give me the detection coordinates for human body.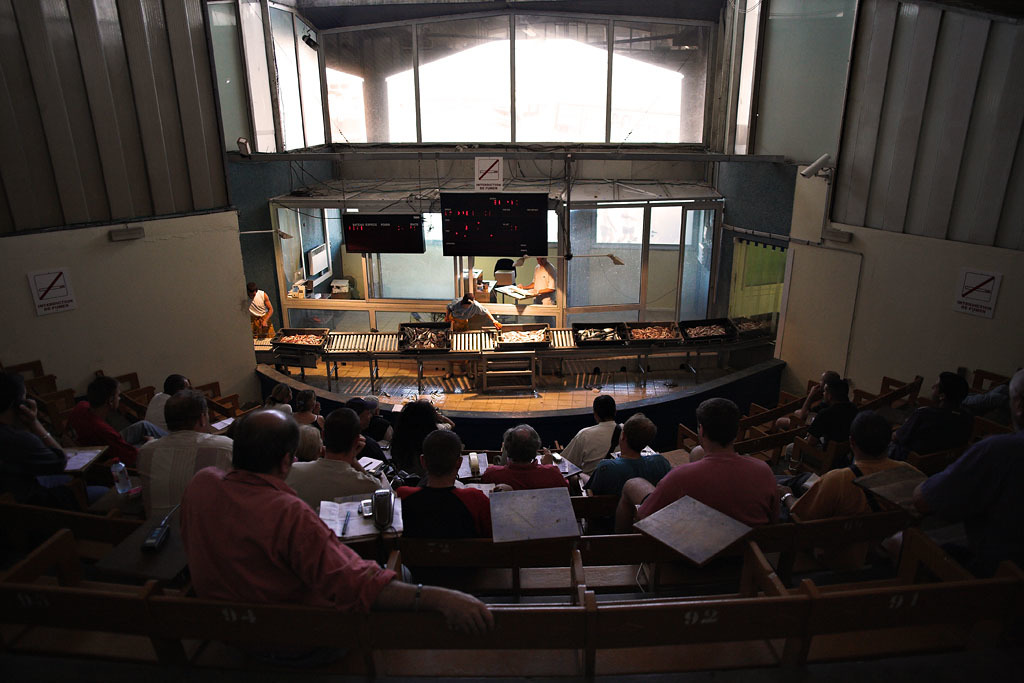
region(490, 424, 567, 488).
